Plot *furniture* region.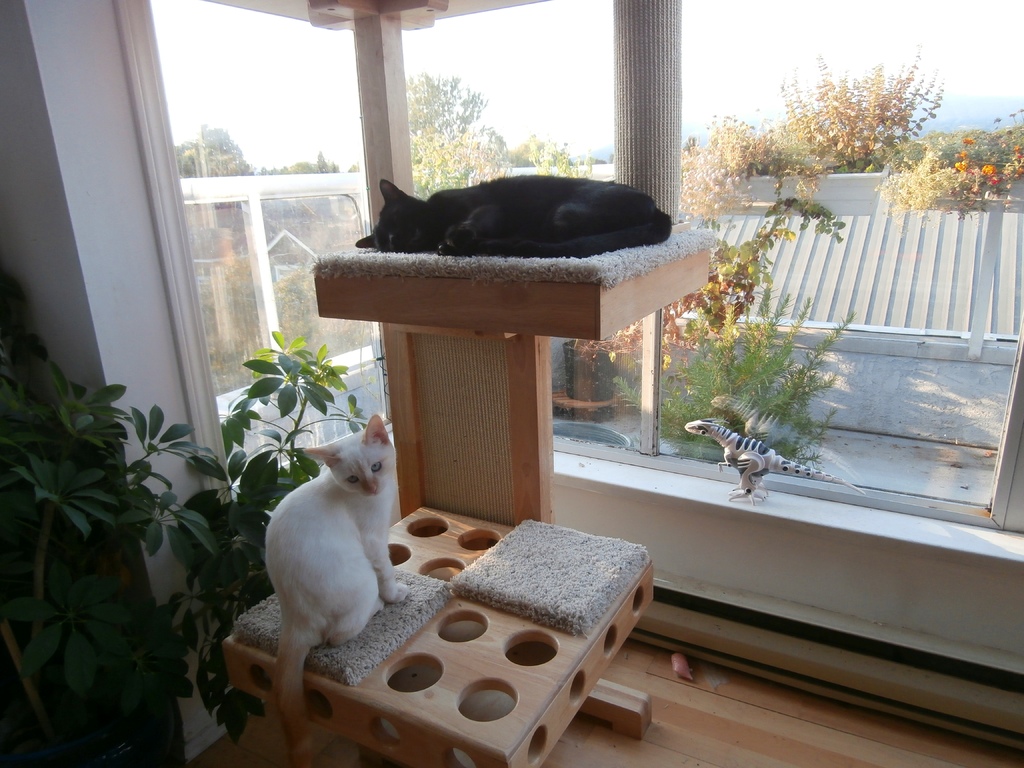
Plotted at 219,221,716,767.
